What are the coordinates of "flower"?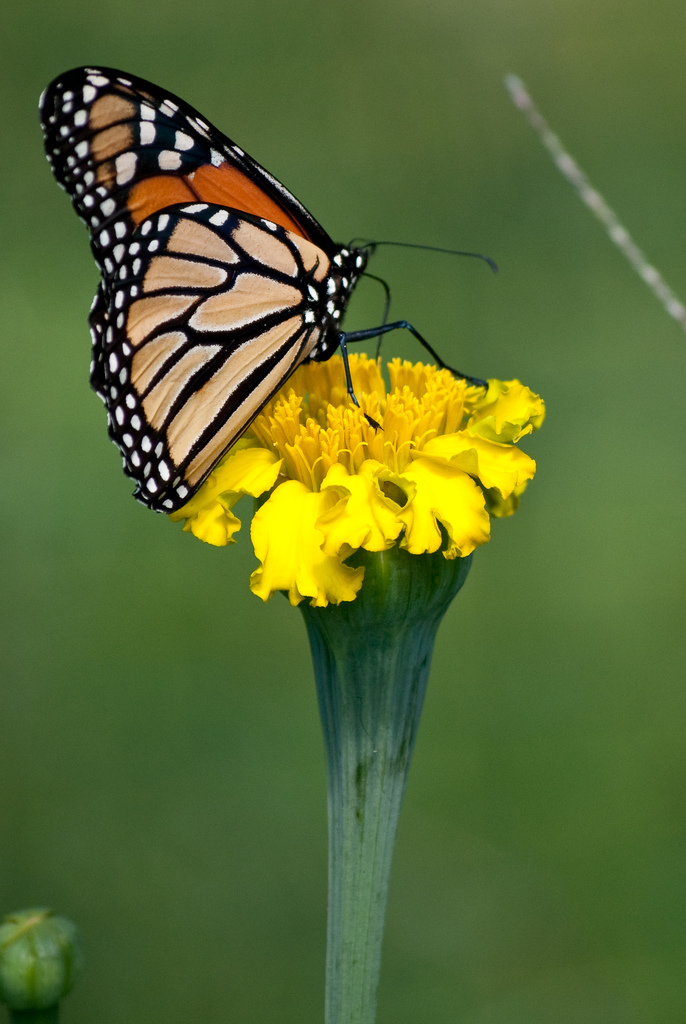
locate(184, 374, 525, 605).
